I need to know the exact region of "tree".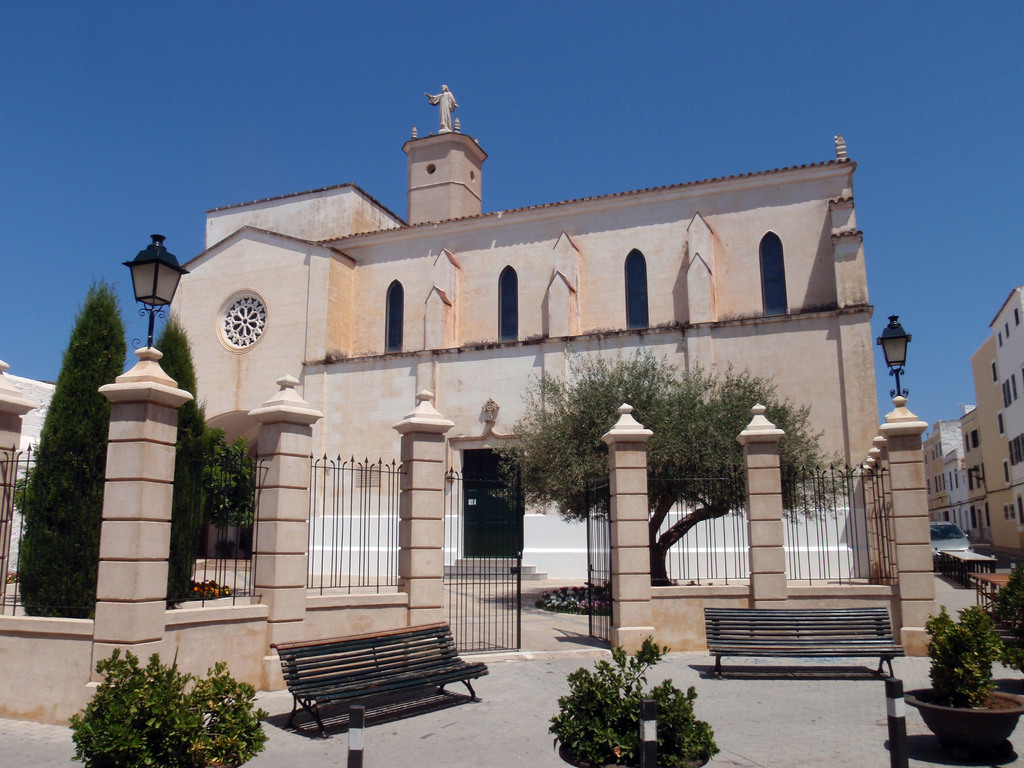
Region: [500, 341, 852, 590].
